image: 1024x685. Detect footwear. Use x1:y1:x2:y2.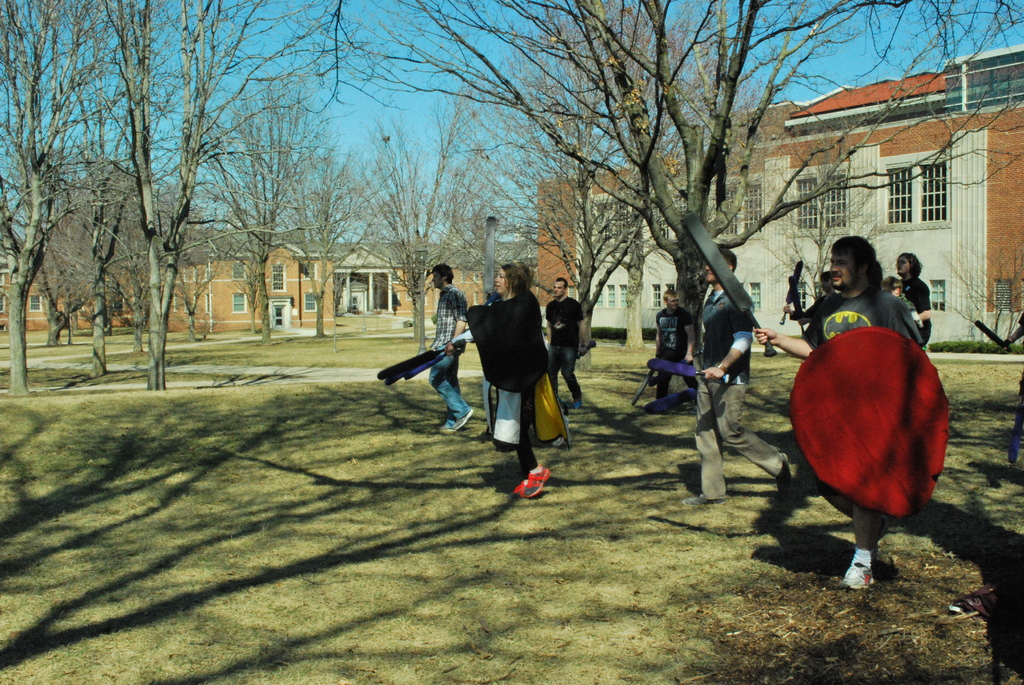
513:478:531:497.
